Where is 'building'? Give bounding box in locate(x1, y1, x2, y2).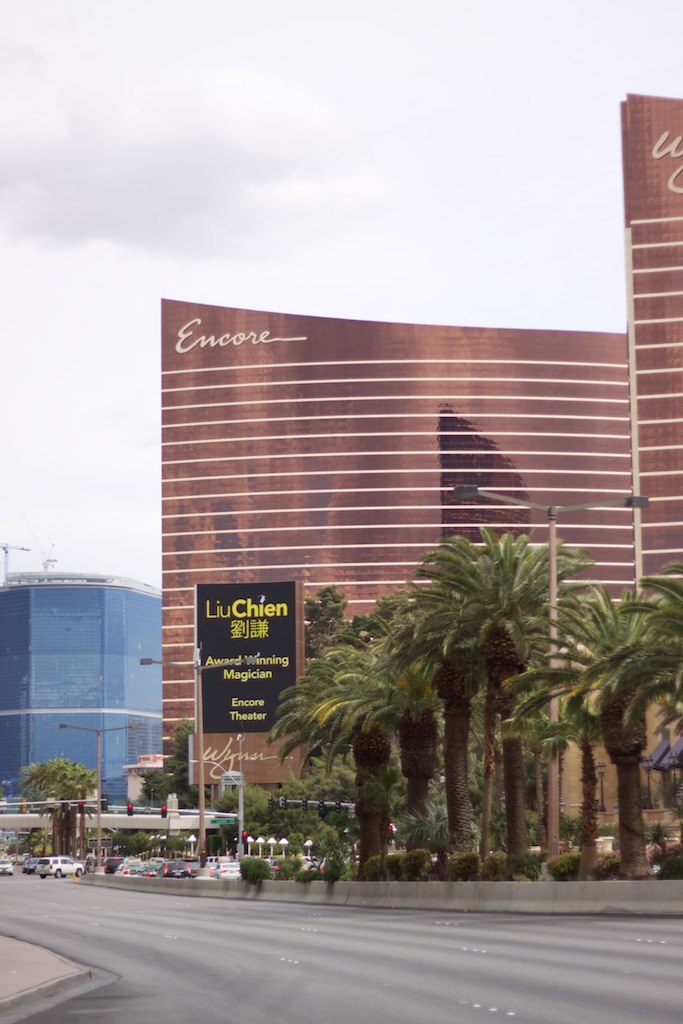
locate(0, 567, 175, 803).
